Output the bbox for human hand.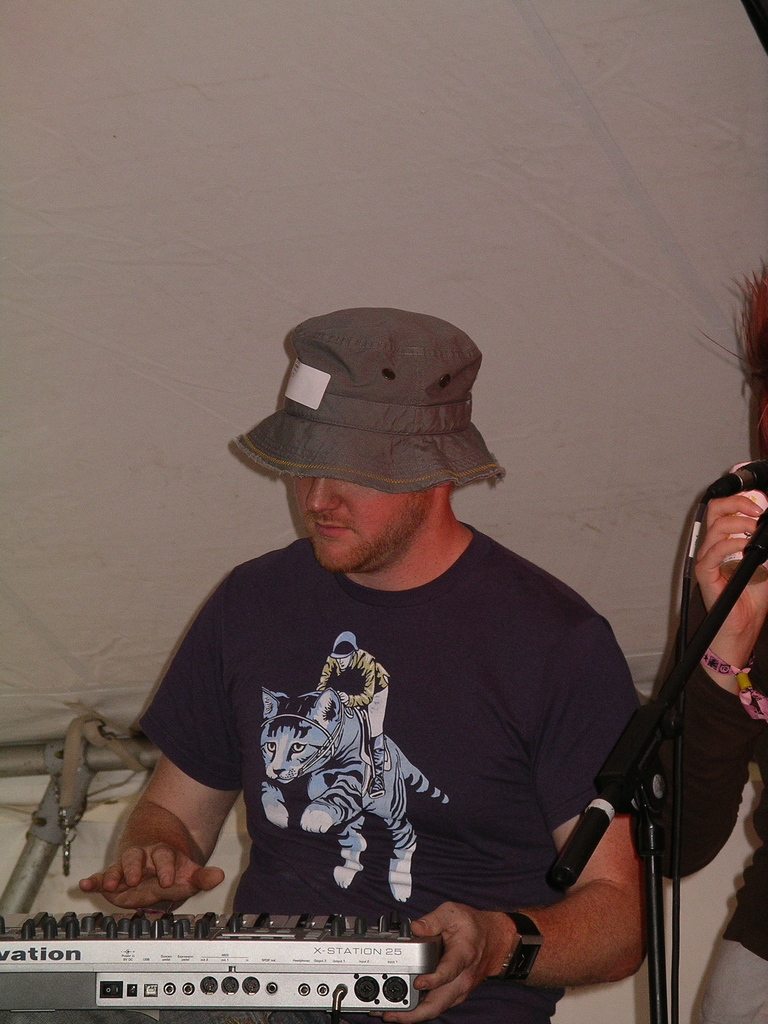
x1=414 y1=895 x2=543 y2=993.
